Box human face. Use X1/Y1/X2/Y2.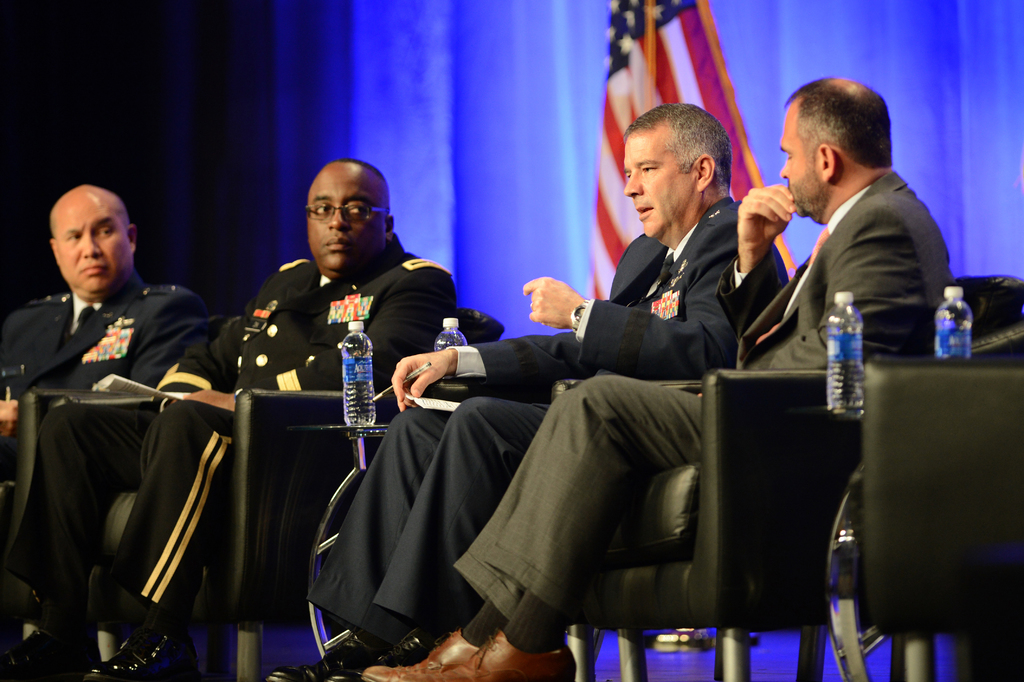
308/158/392/274.
